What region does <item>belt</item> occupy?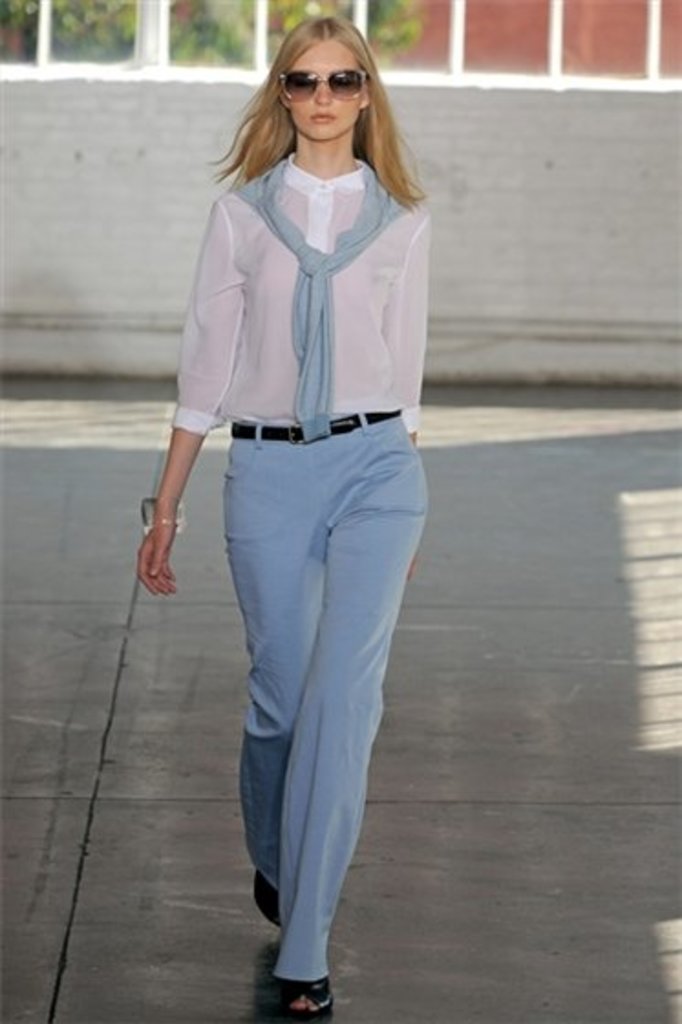
locate(232, 408, 402, 437).
